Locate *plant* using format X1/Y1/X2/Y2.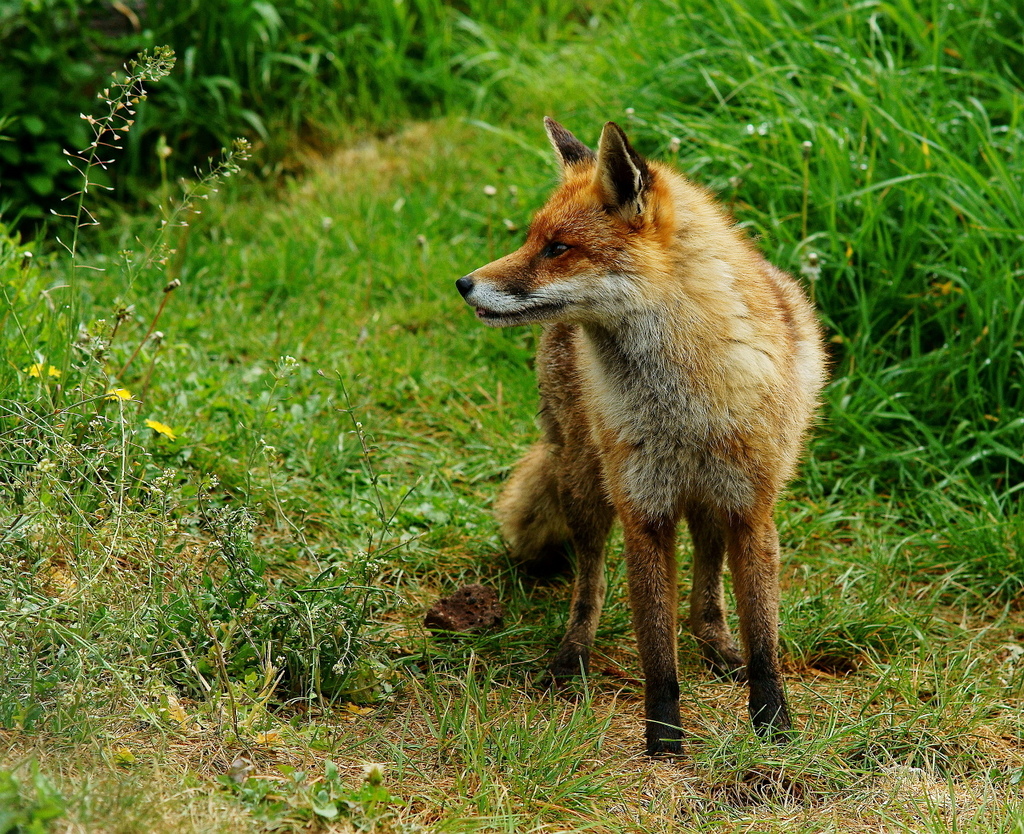
0/0/438/232.
